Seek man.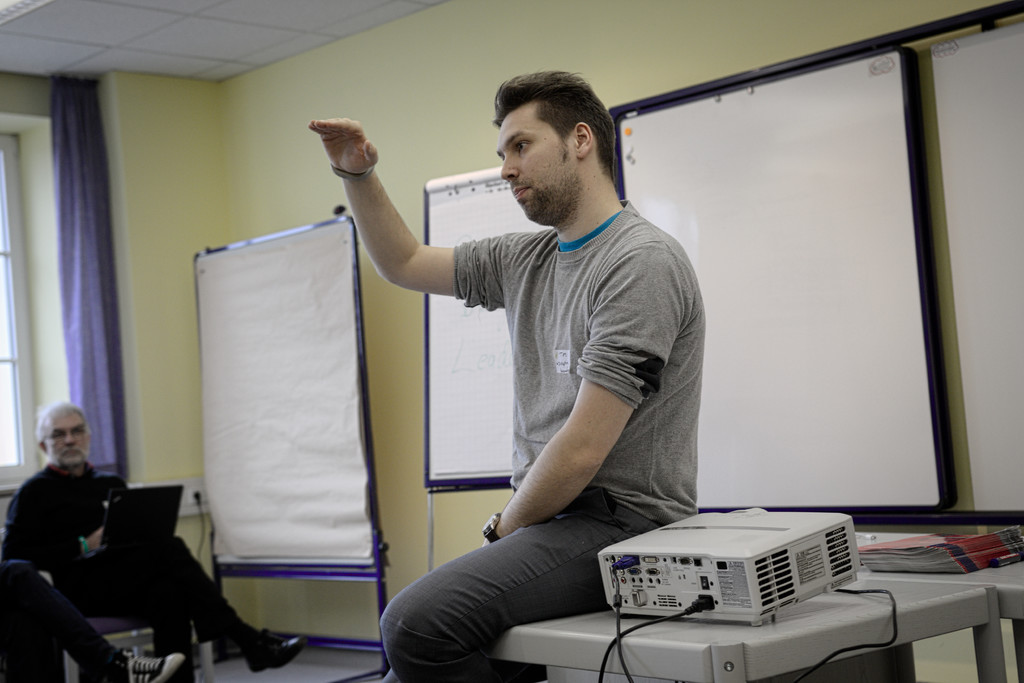
crop(4, 404, 304, 682).
